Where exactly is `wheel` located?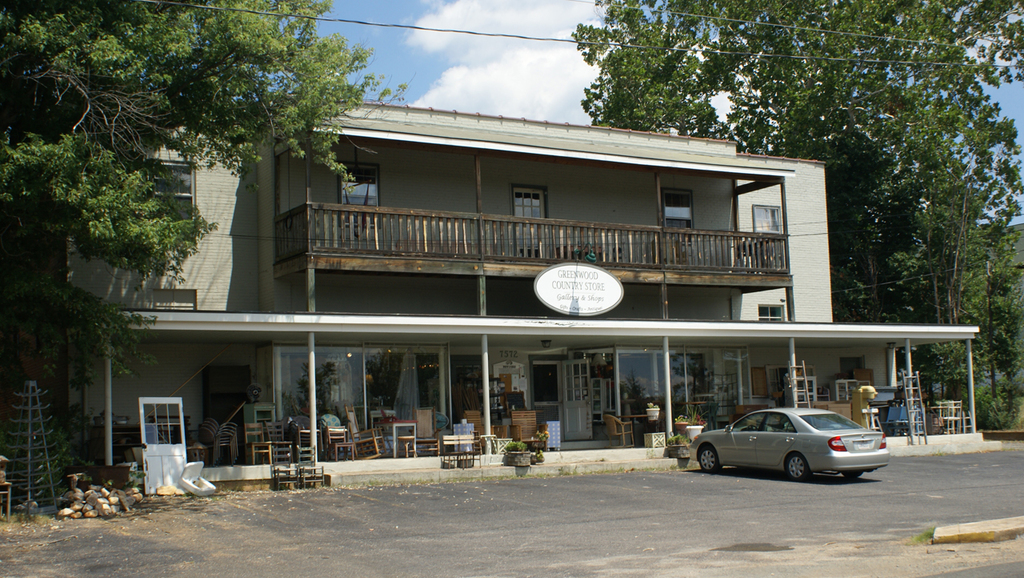
Its bounding box is rect(697, 441, 722, 473).
